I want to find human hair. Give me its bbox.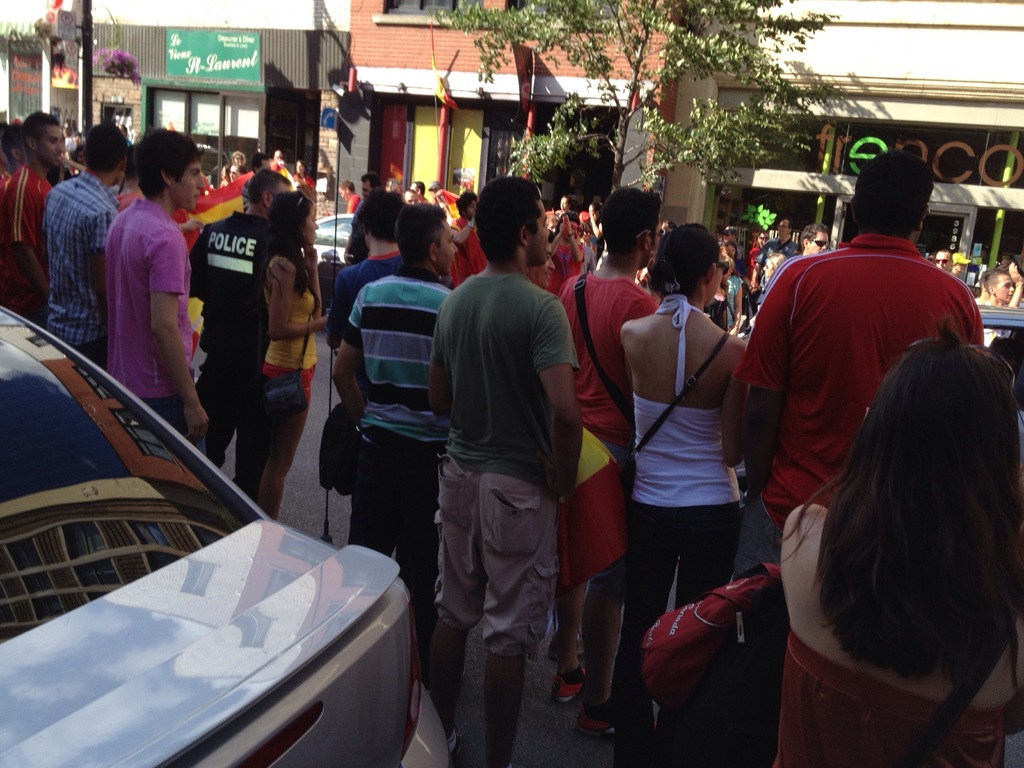
pyautogui.locateOnScreen(851, 146, 938, 230).
